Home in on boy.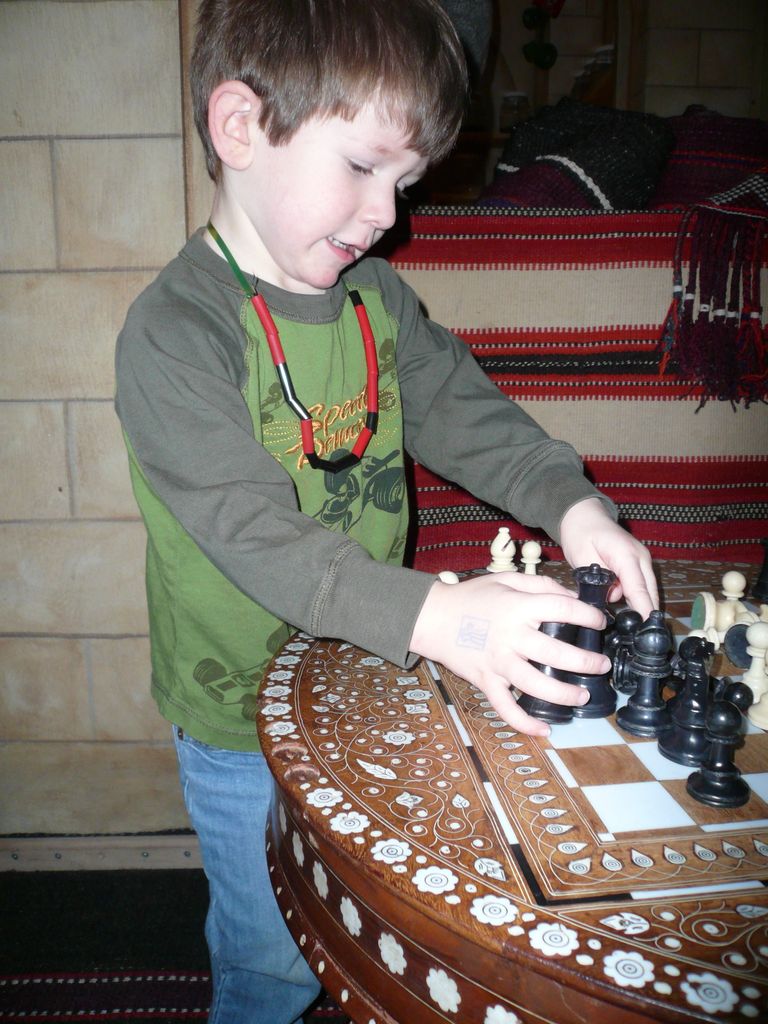
Homed in at l=108, t=1, r=664, b=1019.
